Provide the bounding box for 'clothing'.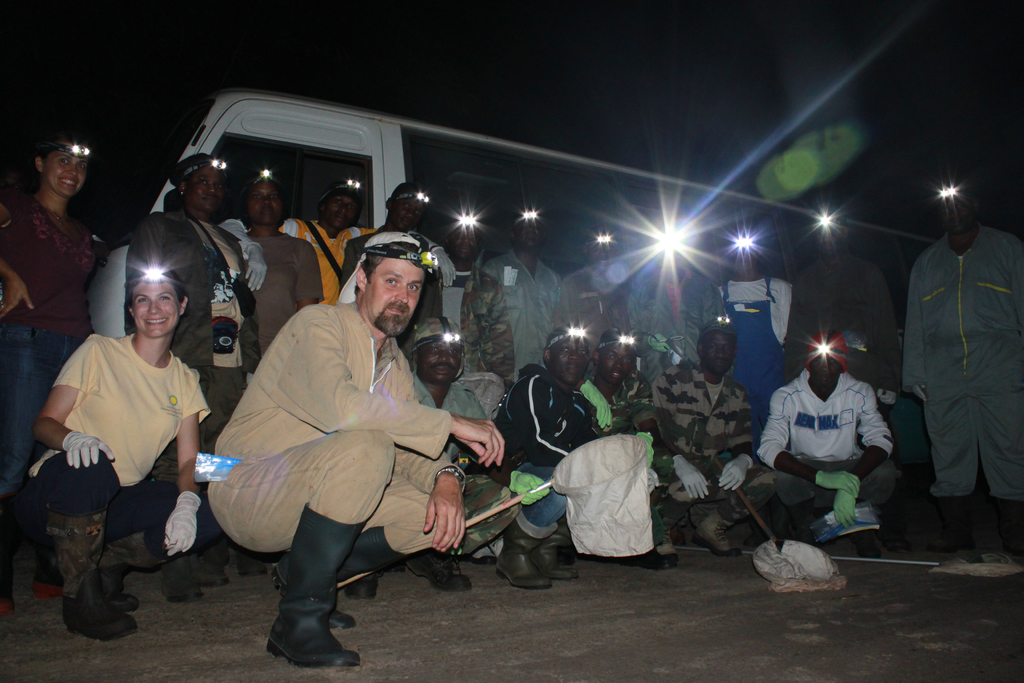
780:252:902:378.
